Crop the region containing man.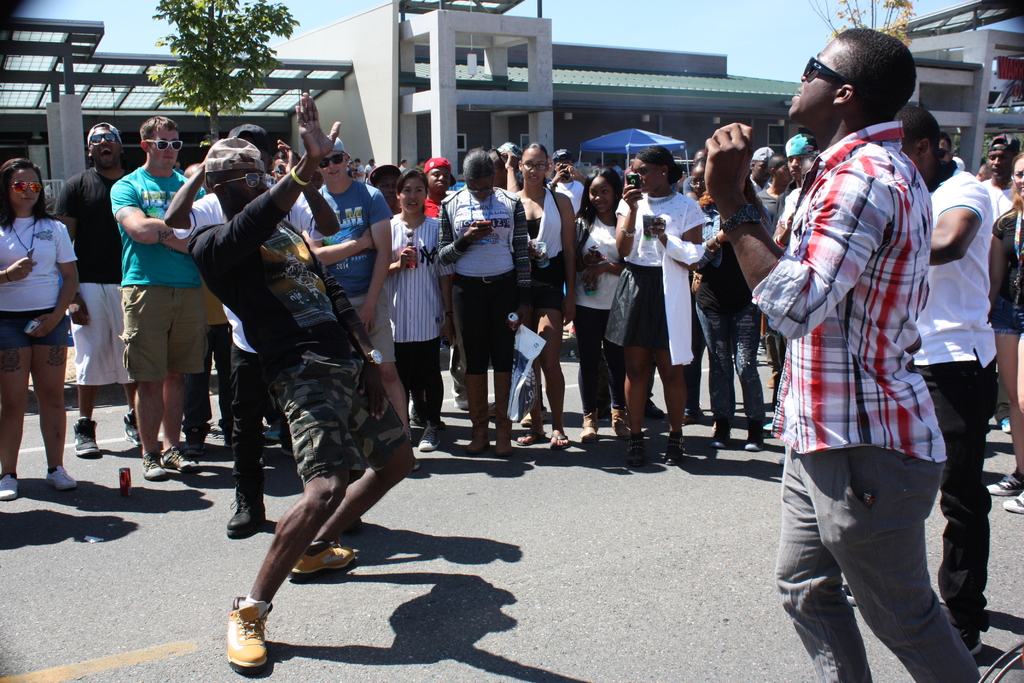
Crop region: {"left": 688, "top": 164, "right": 805, "bottom": 454}.
